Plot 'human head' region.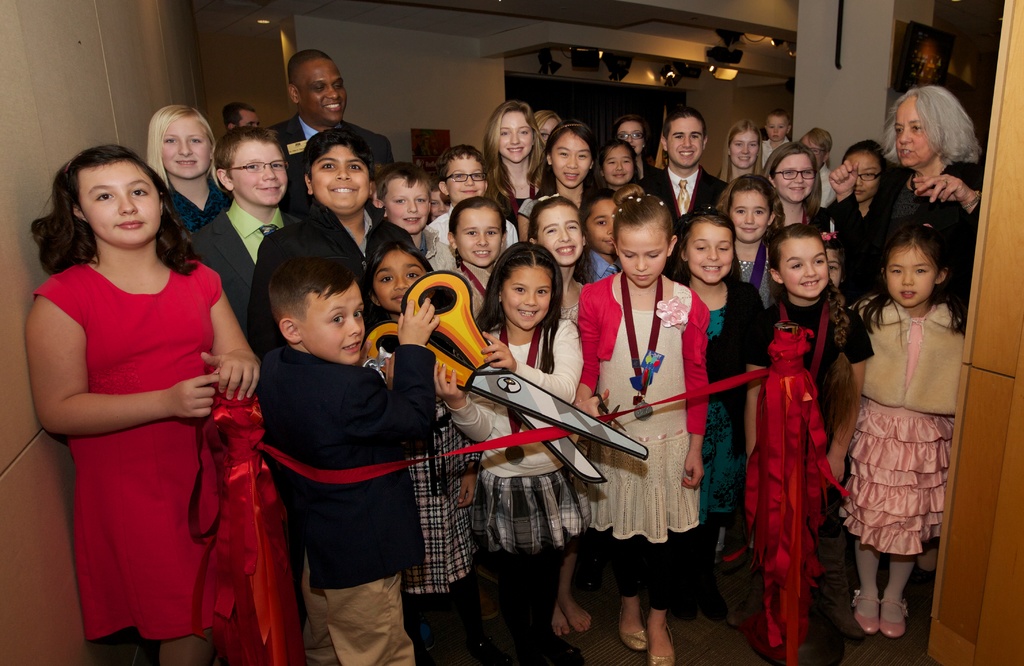
Plotted at Rect(145, 106, 217, 181).
